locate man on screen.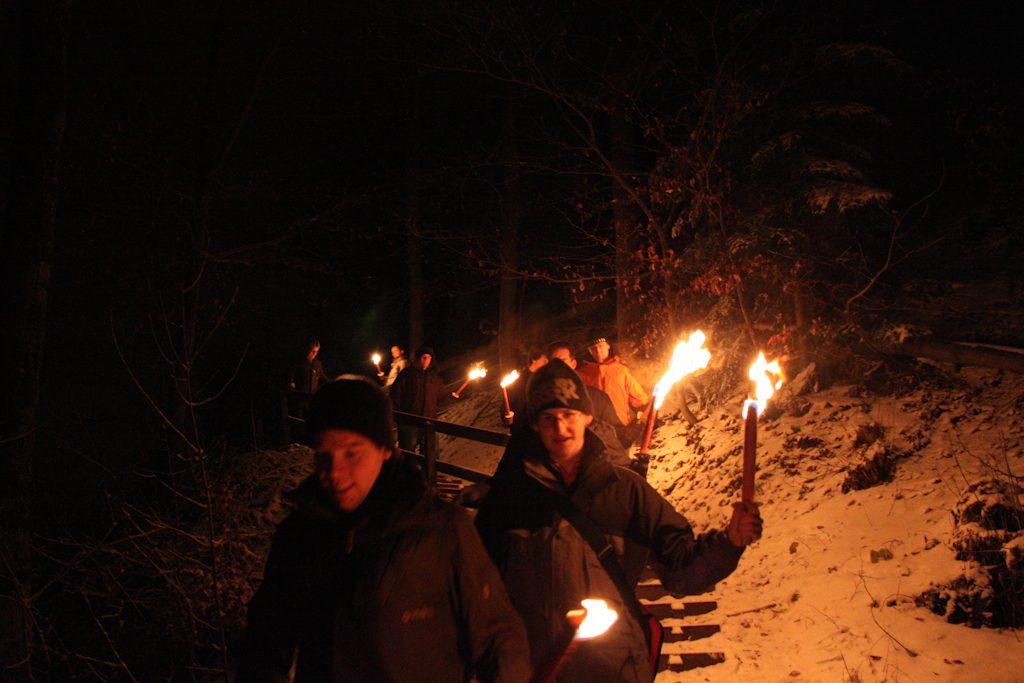
On screen at <region>289, 335, 330, 430</region>.
